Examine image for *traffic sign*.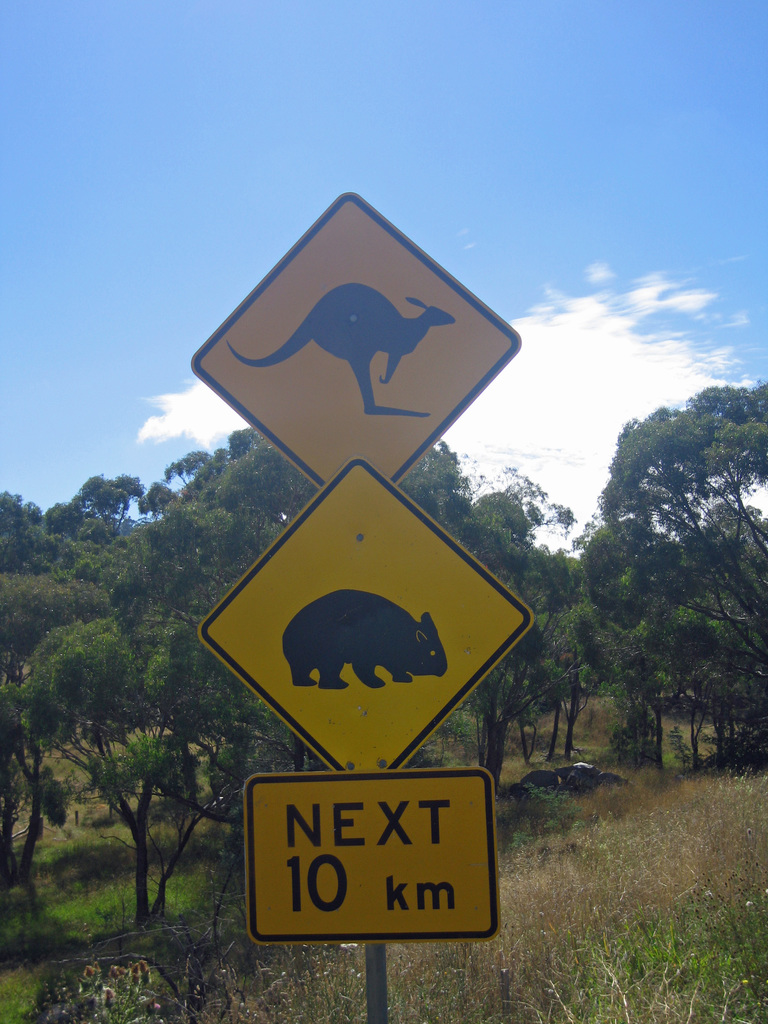
Examination result: 246 771 501 942.
